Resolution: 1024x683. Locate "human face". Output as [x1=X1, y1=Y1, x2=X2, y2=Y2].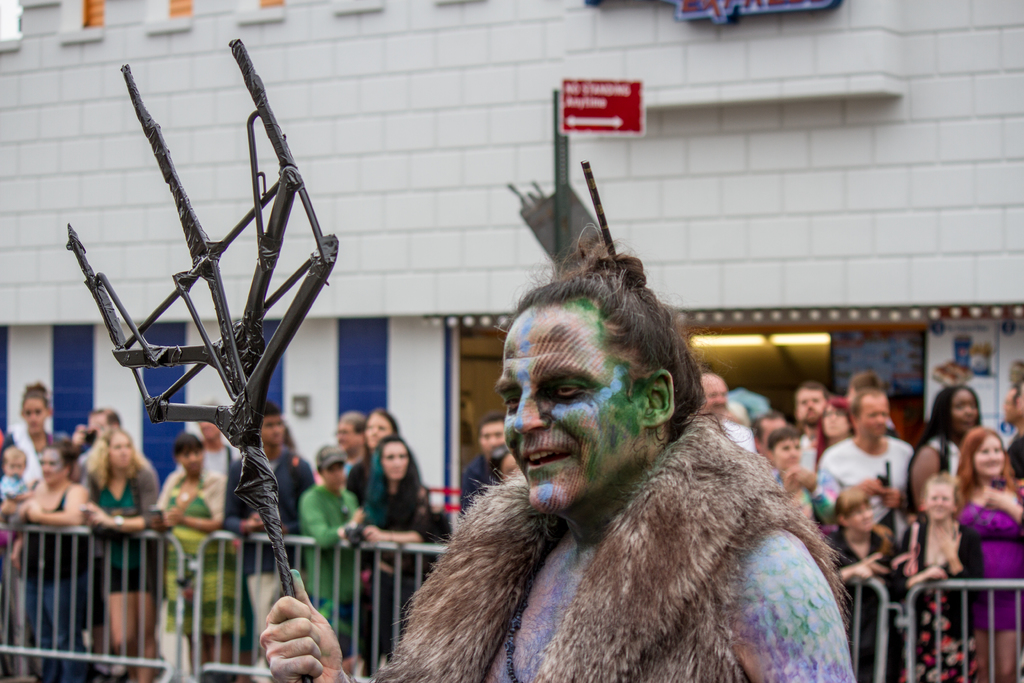
[x1=44, y1=450, x2=58, y2=483].
